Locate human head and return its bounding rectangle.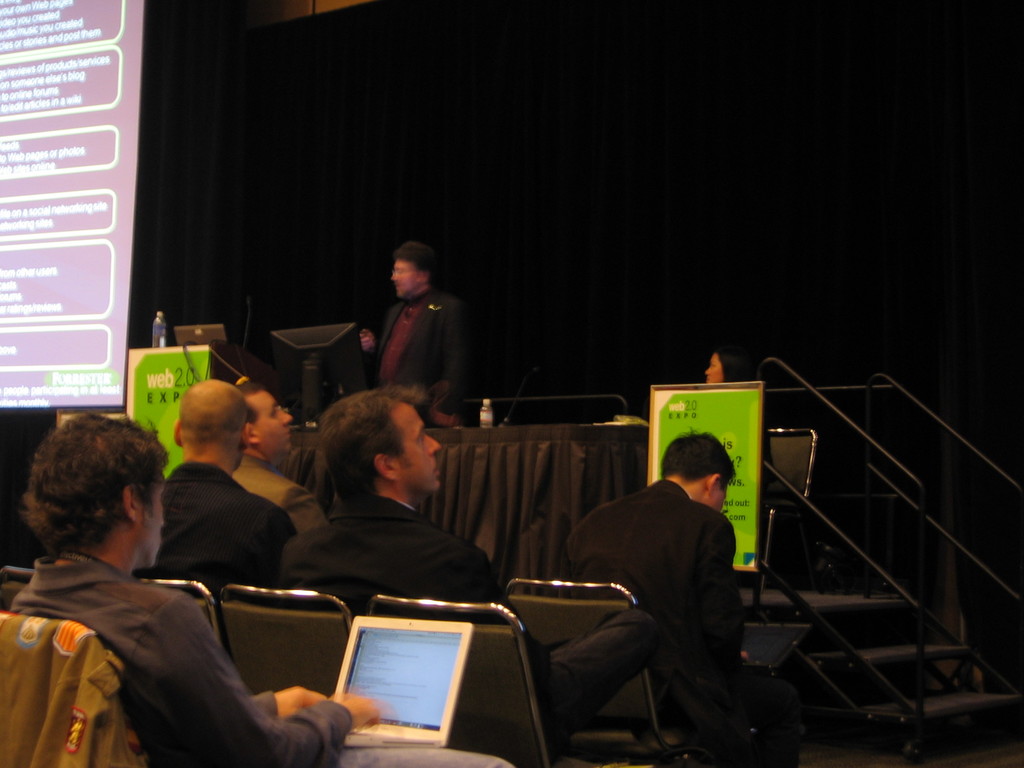
25/408/163/568.
